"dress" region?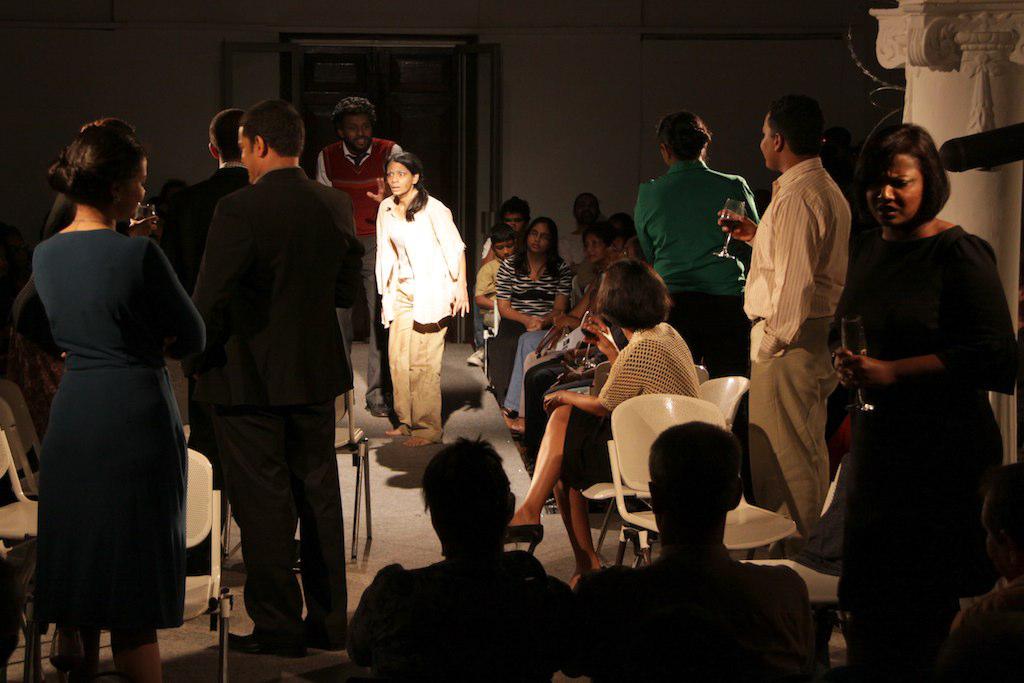
left=25, top=208, right=187, bottom=642
